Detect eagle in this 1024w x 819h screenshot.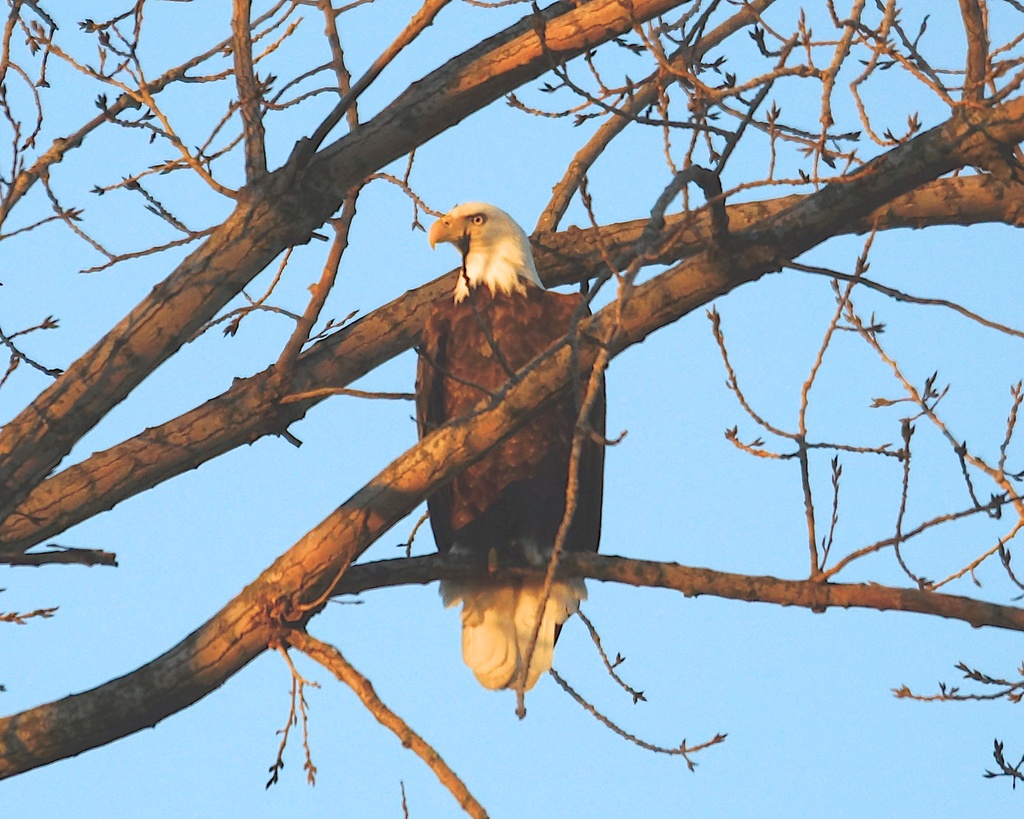
Detection: {"x1": 413, "y1": 200, "x2": 604, "y2": 690}.
